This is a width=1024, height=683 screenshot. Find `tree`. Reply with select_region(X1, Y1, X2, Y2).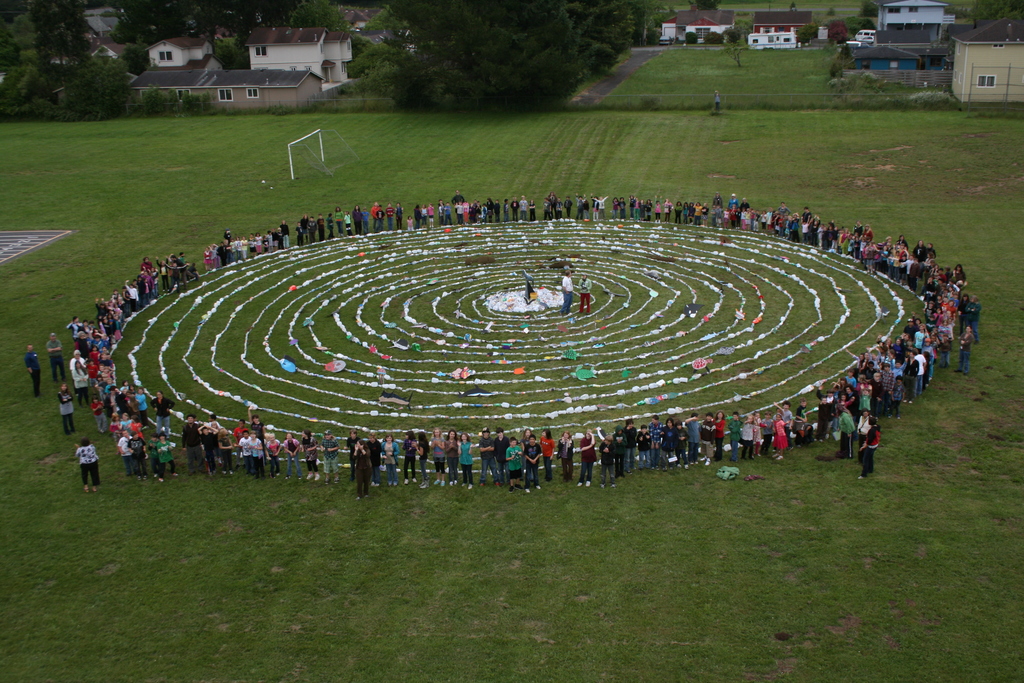
select_region(124, 38, 152, 70).
